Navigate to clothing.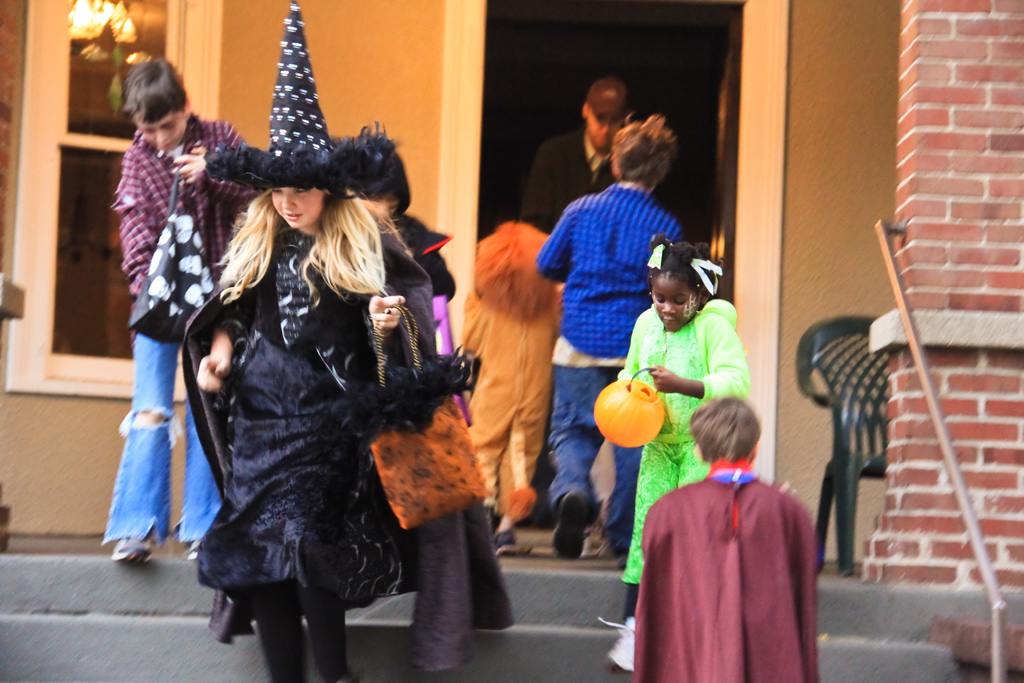
Navigation target: (388, 204, 458, 304).
